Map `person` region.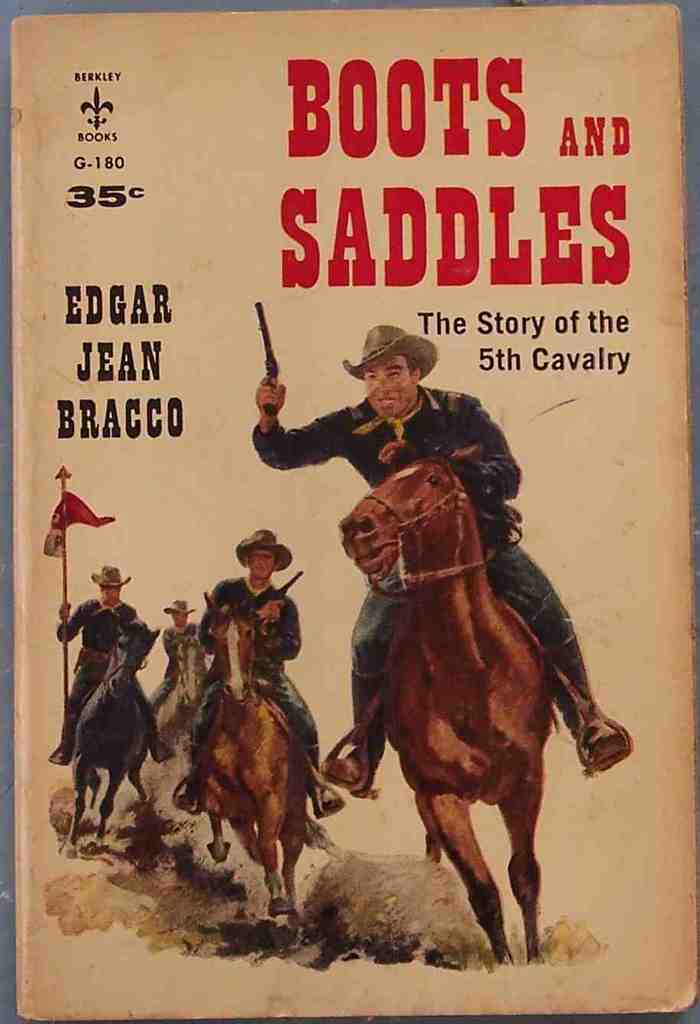
Mapped to bbox(148, 604, 211, 762).
